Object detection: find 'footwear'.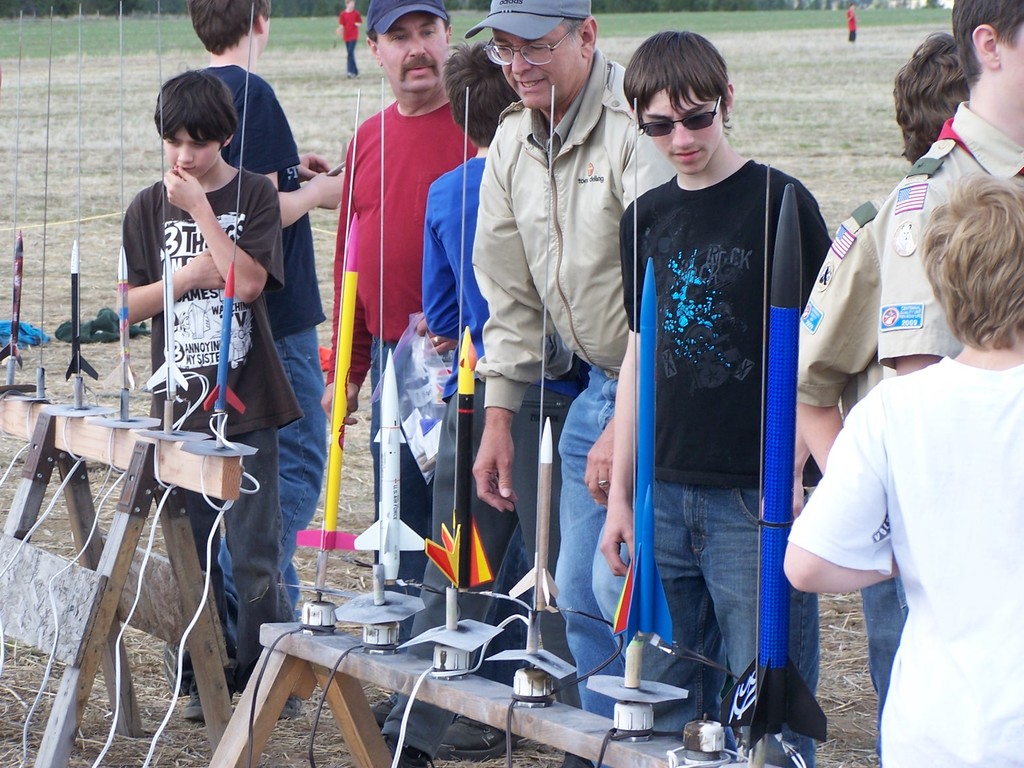
bbox=(182, 660, 236, 724).
